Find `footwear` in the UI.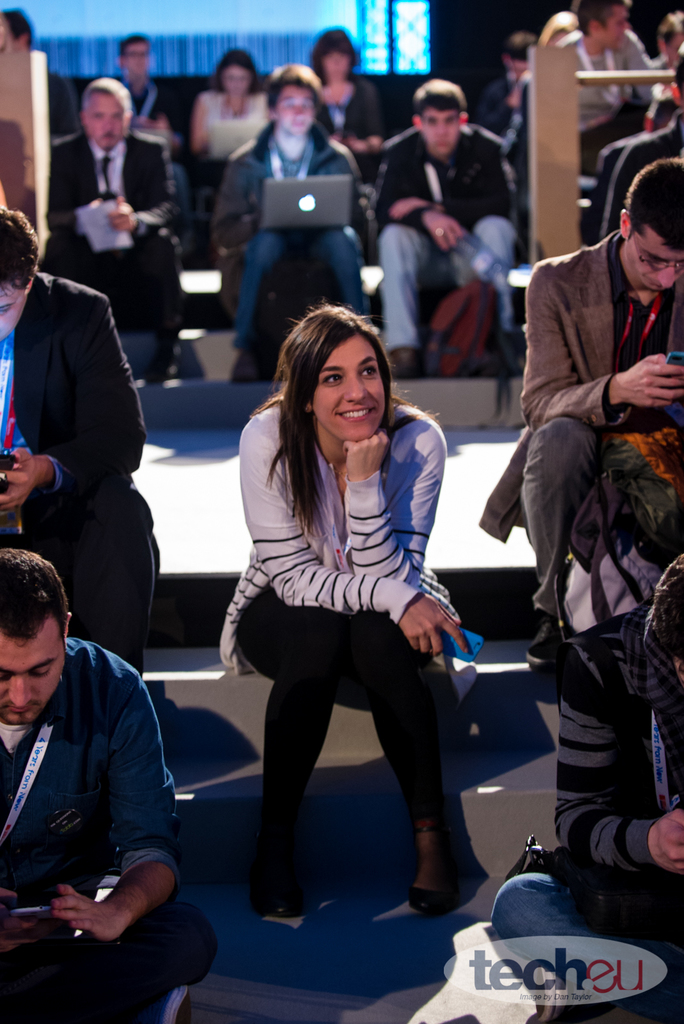
UI element at select_region(405, 822, 459, 912).
